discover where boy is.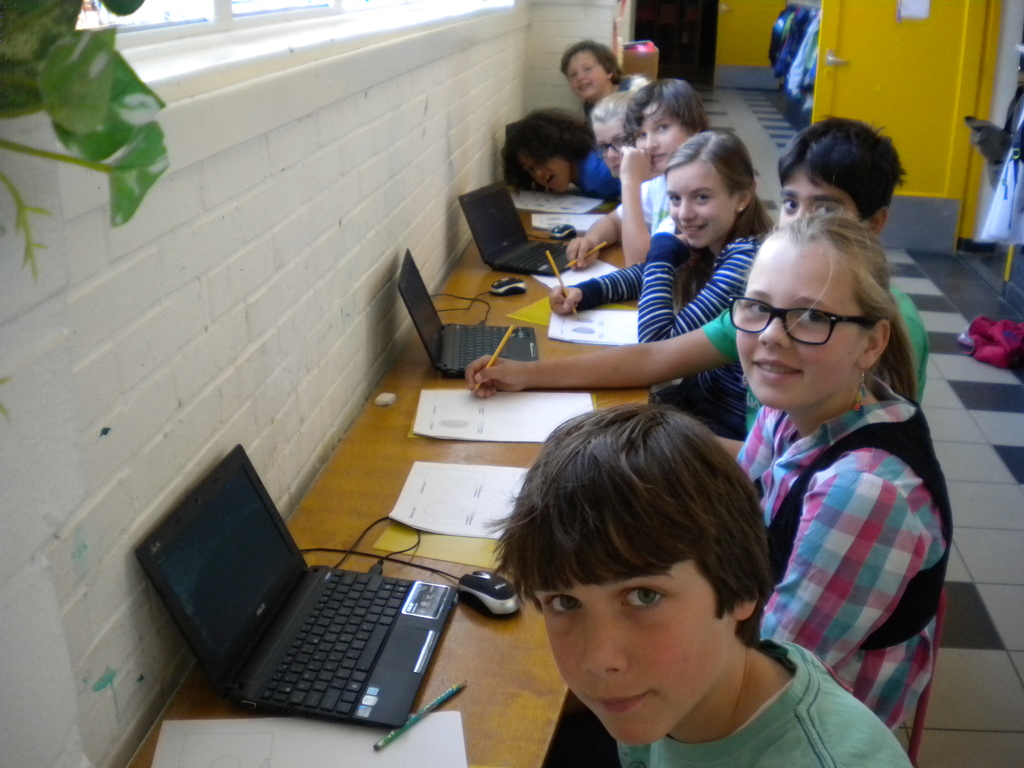
Discovered at <bbox>572, 81, 733, 284</bbox>.
